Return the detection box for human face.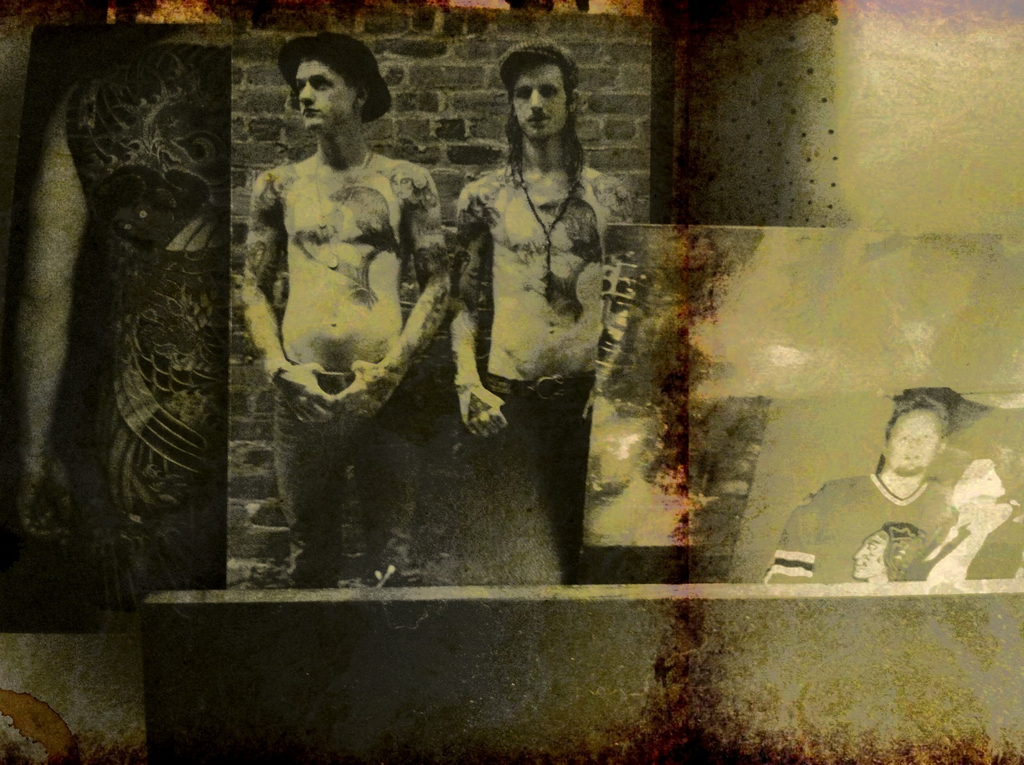
(x1=512, y1=65, x2=566, y2=134).
